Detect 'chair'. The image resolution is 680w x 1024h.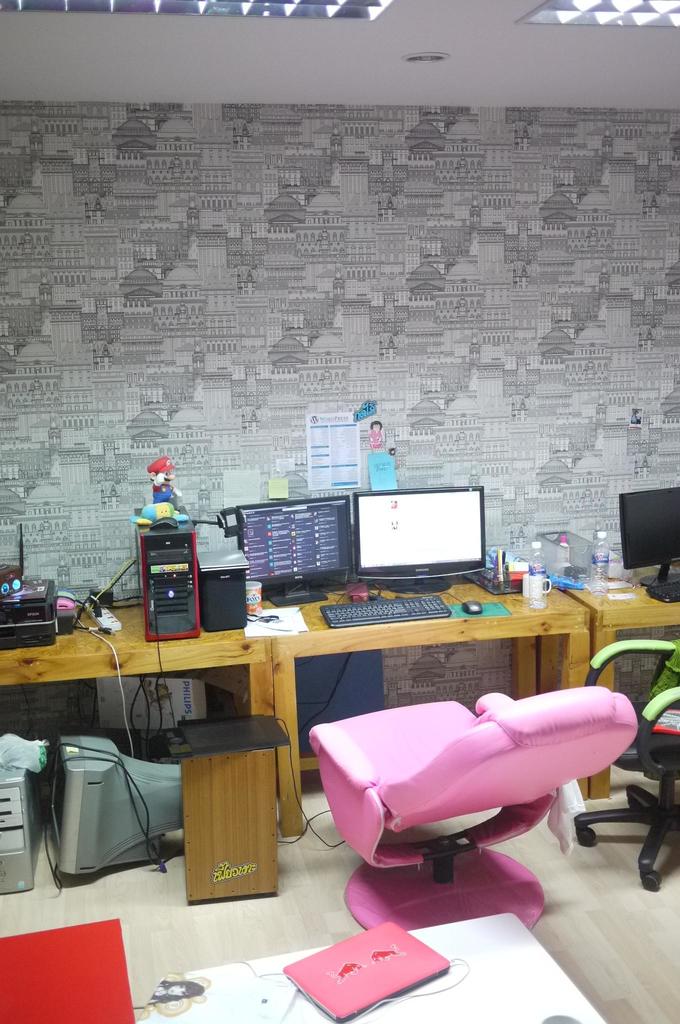
crop(565, 634, 679, 895).
